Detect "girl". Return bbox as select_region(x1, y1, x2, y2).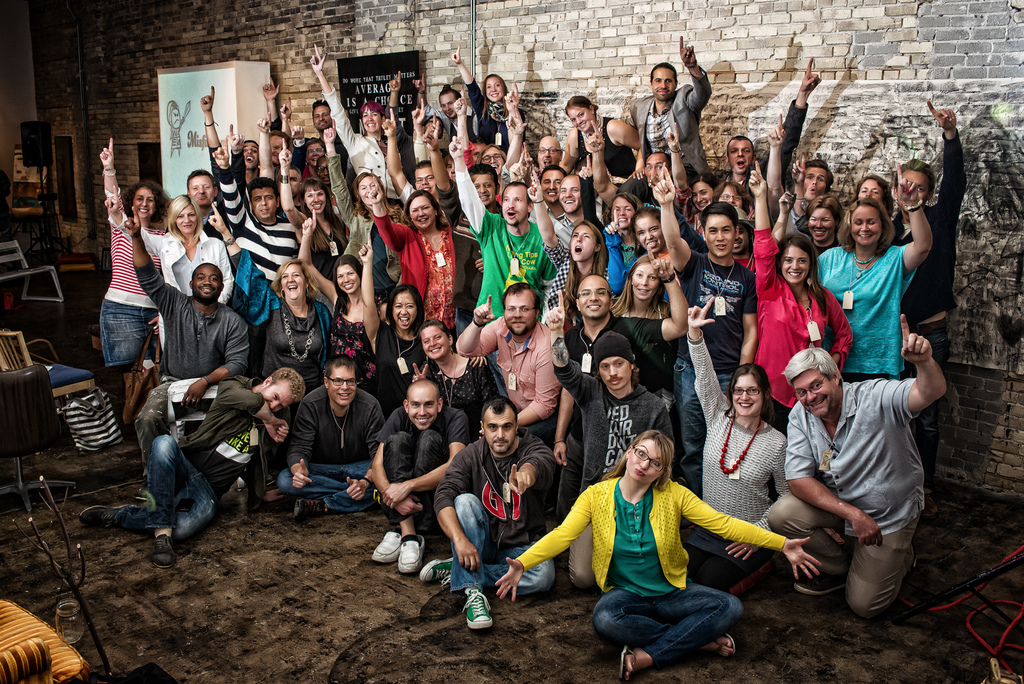
select_region(354, 227, 429, 467).
